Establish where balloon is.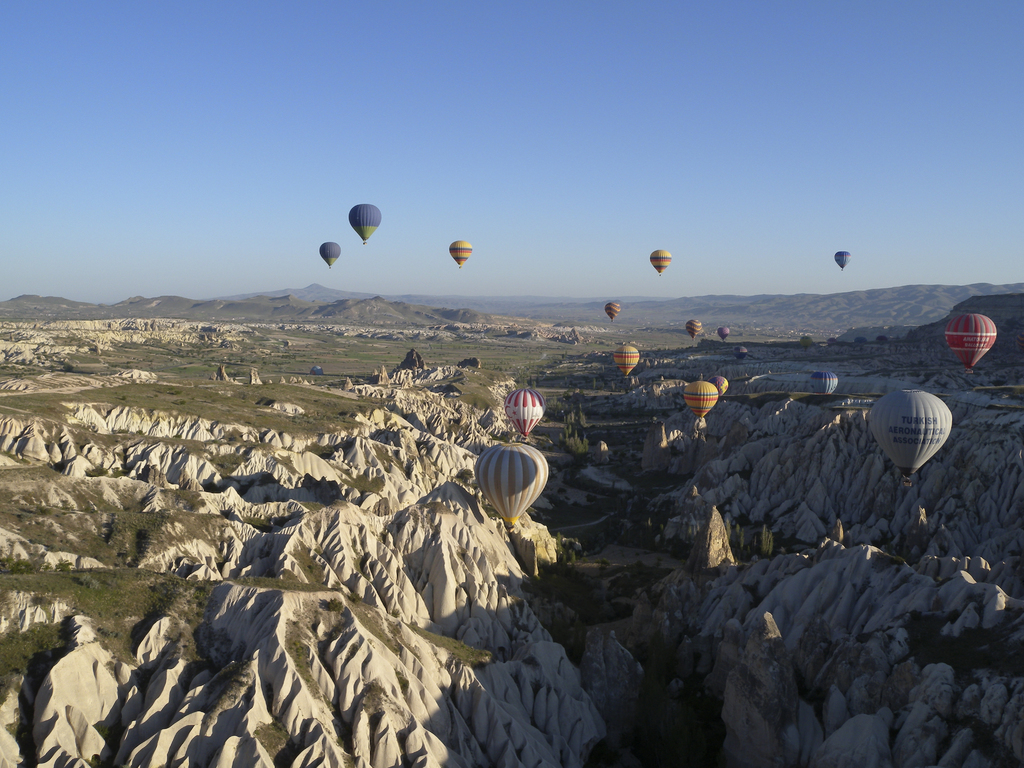
Established at [683,318,703,340].
